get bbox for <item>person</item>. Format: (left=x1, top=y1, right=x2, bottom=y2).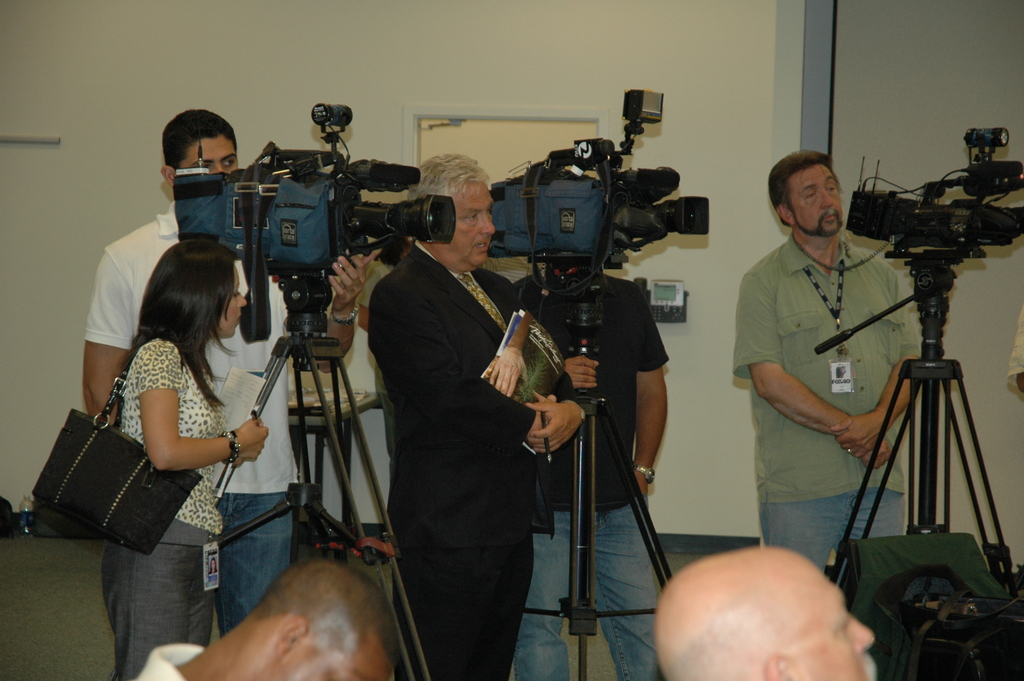
(left=731, top=147, right=923, bottom=575).
